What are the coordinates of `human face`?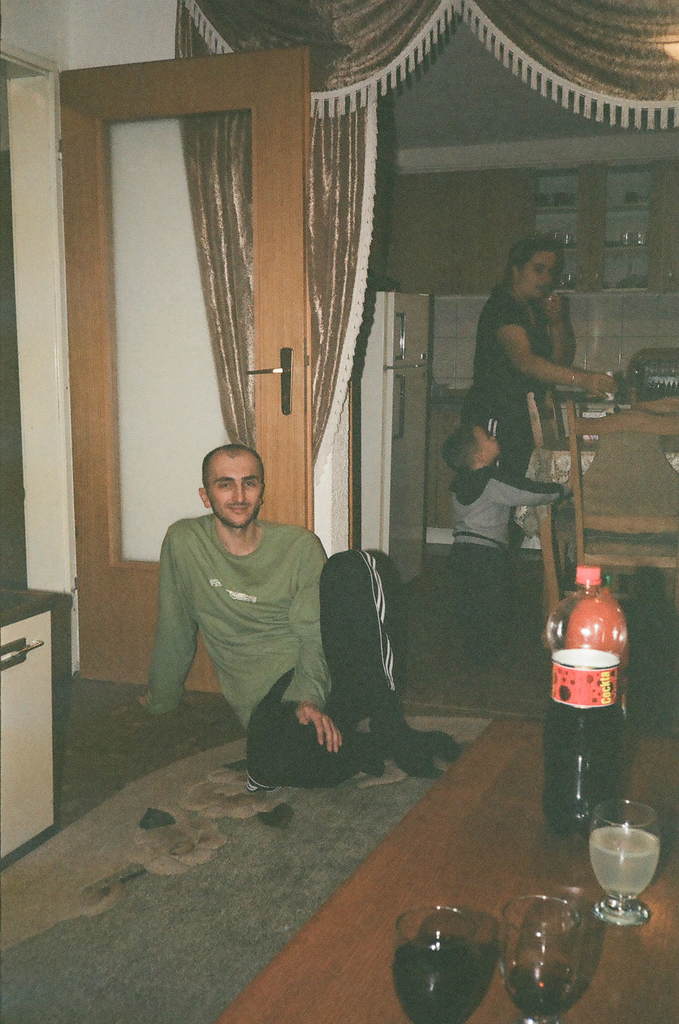
(left=205, top=449, right=270, bottom=531).
